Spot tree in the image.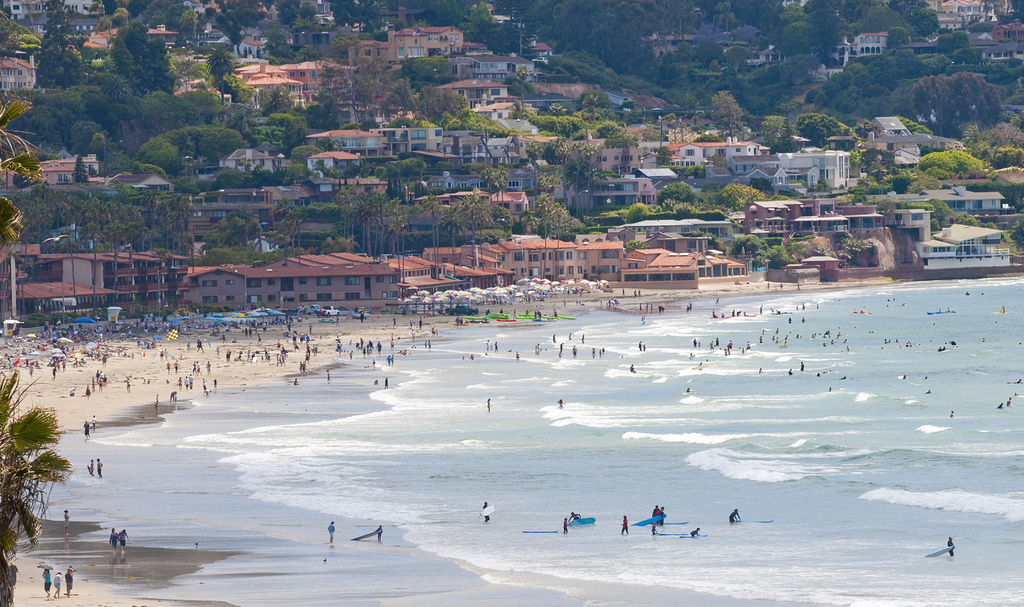
tree found at 895,174,911,193.
